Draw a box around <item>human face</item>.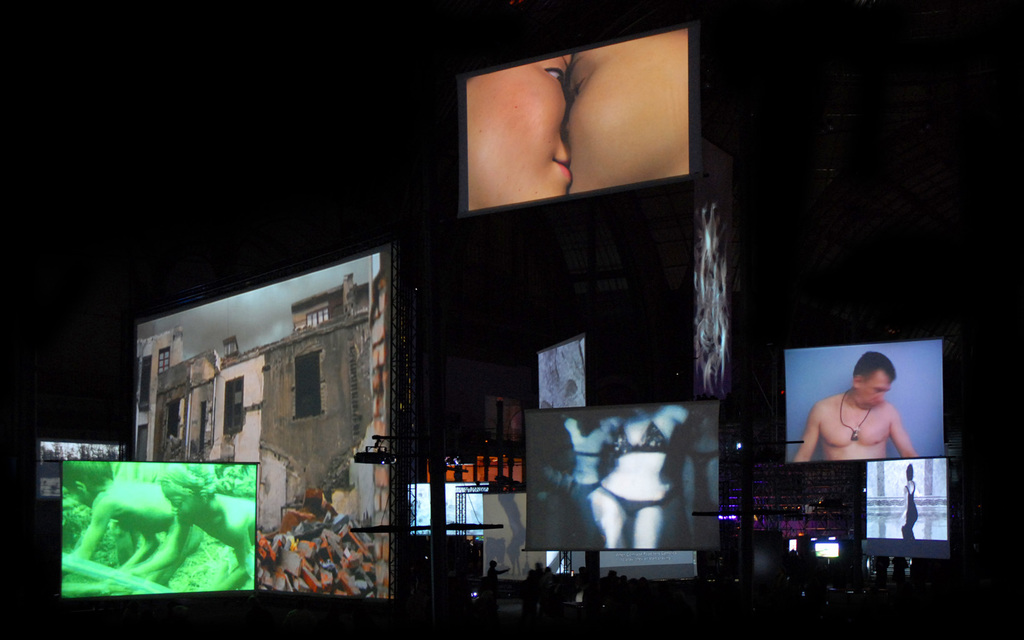
box=[566, 35, 692, 190].
